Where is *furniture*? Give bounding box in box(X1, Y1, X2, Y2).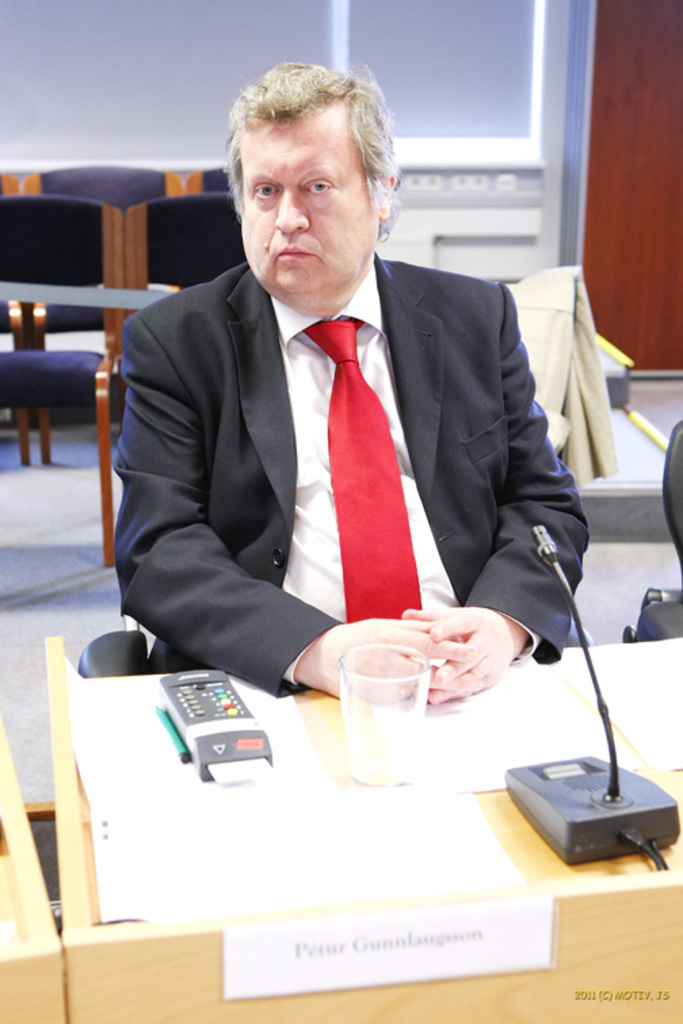
box(76, 631, 153, 676).
